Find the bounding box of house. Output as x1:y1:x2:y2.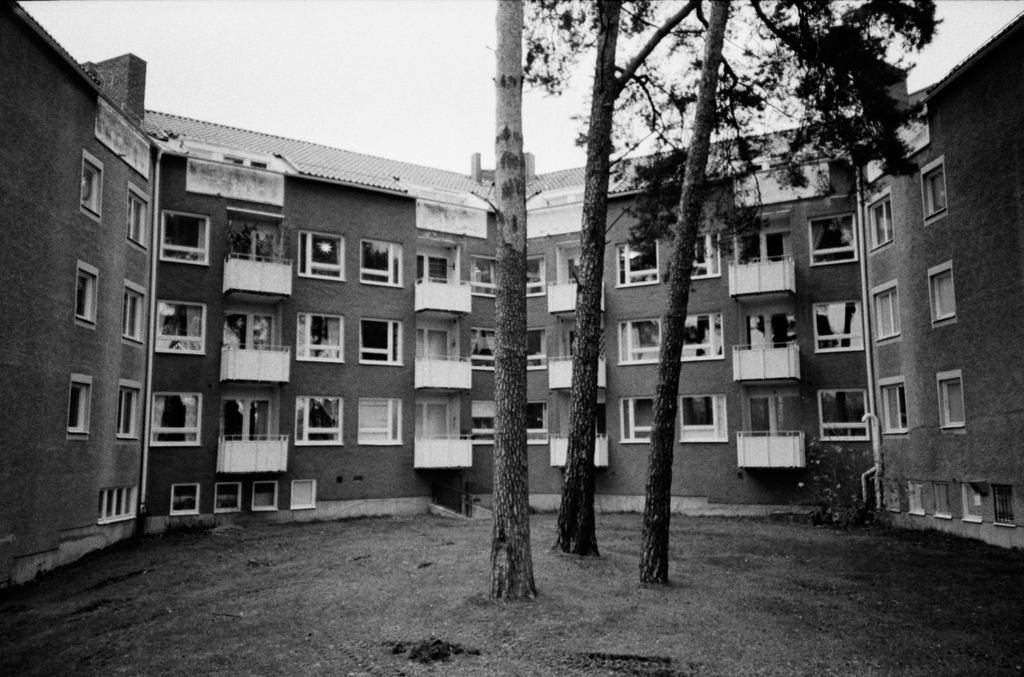
854:8:1023:550.
